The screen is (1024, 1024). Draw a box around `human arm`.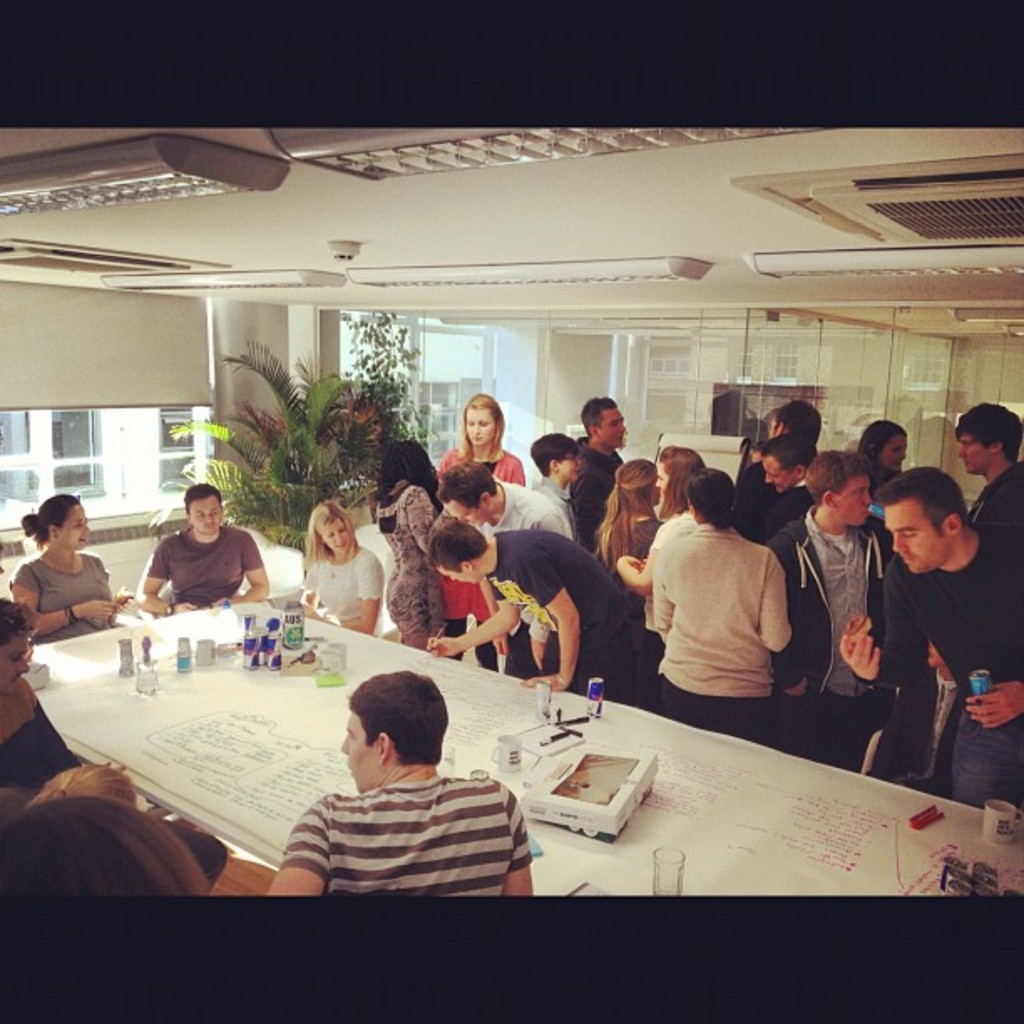
[102,582,137,627].
